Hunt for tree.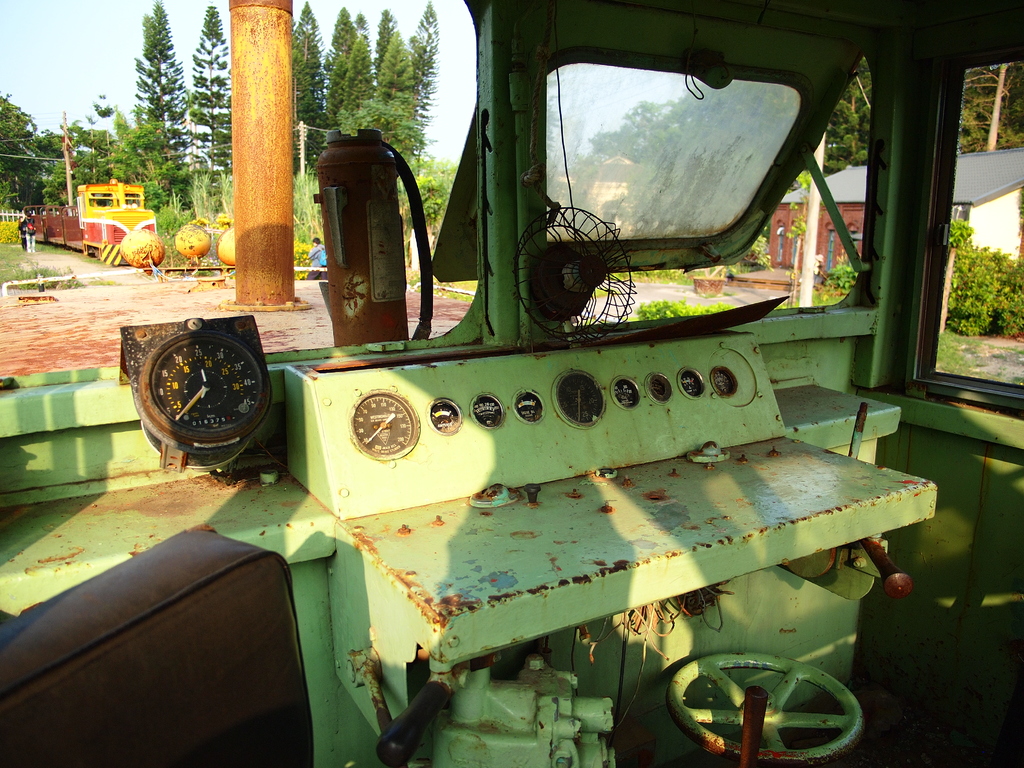
Hunted down at {"left": 134, "top": 23, "right": 171, "bottom": 132}.
